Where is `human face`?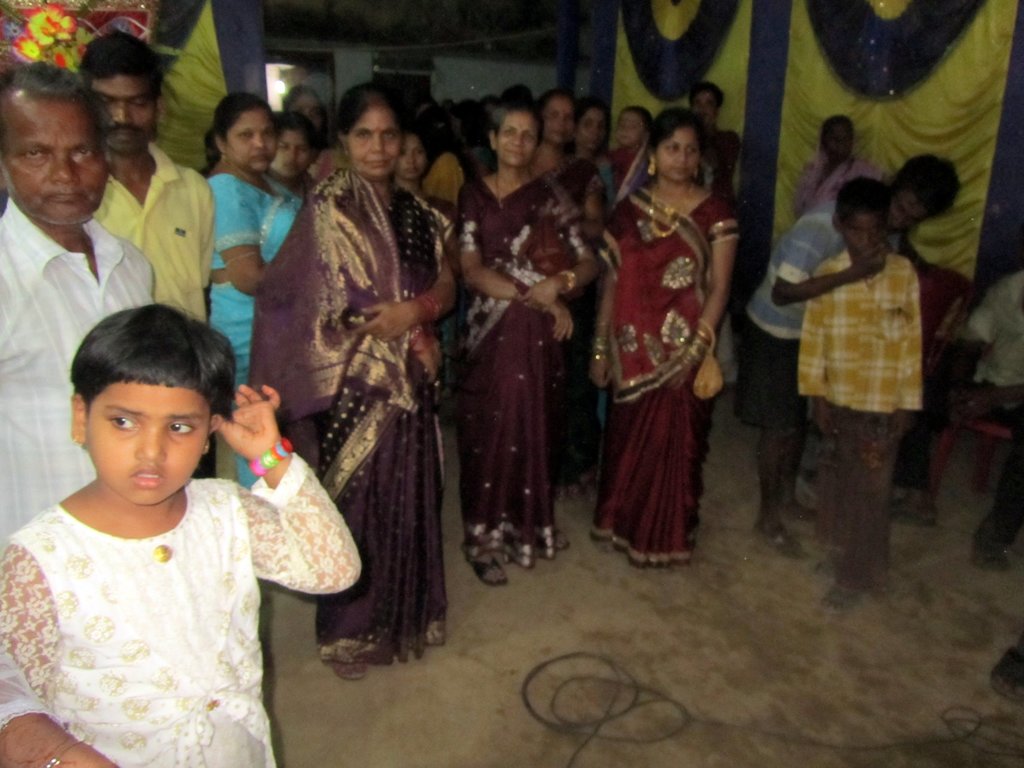
box(652, 126, 698, 182).
